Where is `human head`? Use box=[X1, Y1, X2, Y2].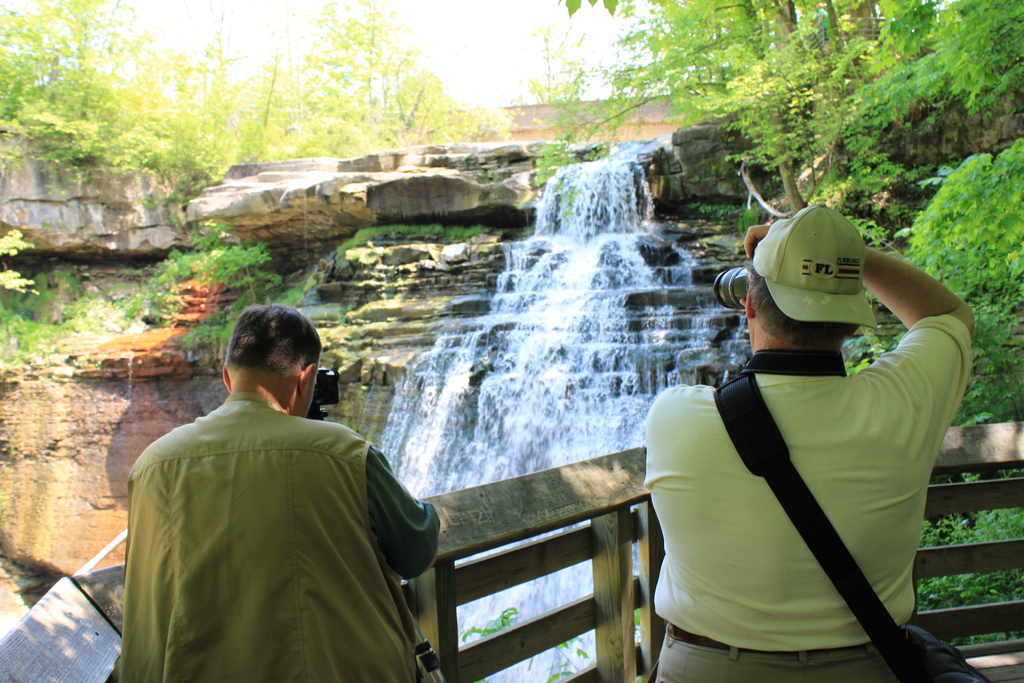
box=[739, 213, 863, 343].
